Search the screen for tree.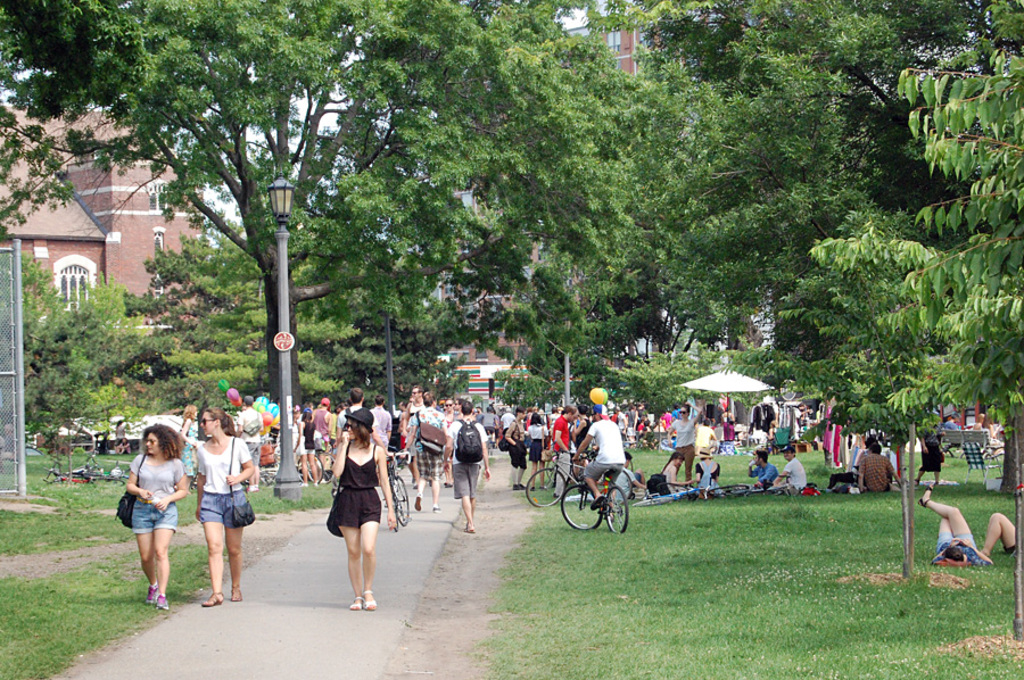
Found at bbox=[0, 249, 125, 449].
